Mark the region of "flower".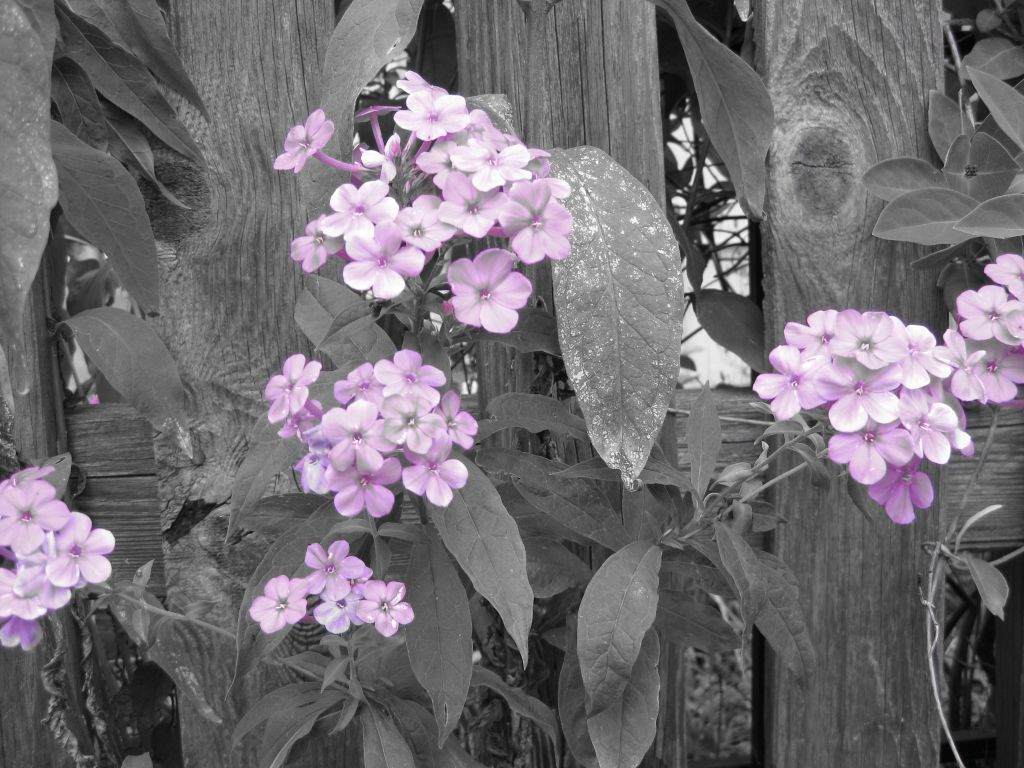
Region: [434,232,530,330].
